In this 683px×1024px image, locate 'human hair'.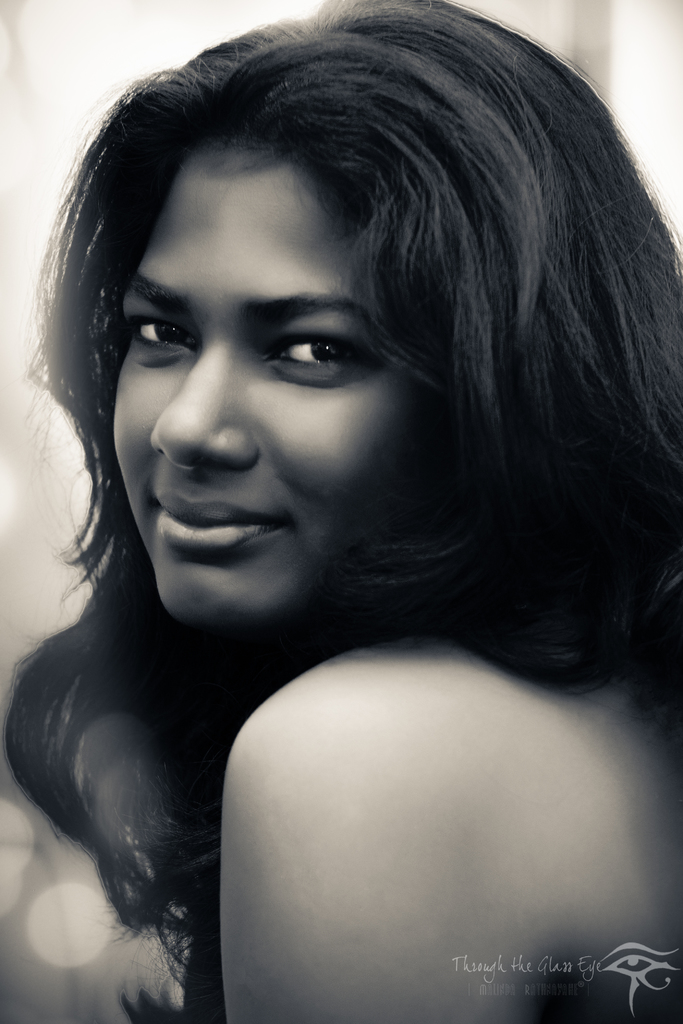
Bounding box: (left=7, top=8, right=671, bottom=866).
